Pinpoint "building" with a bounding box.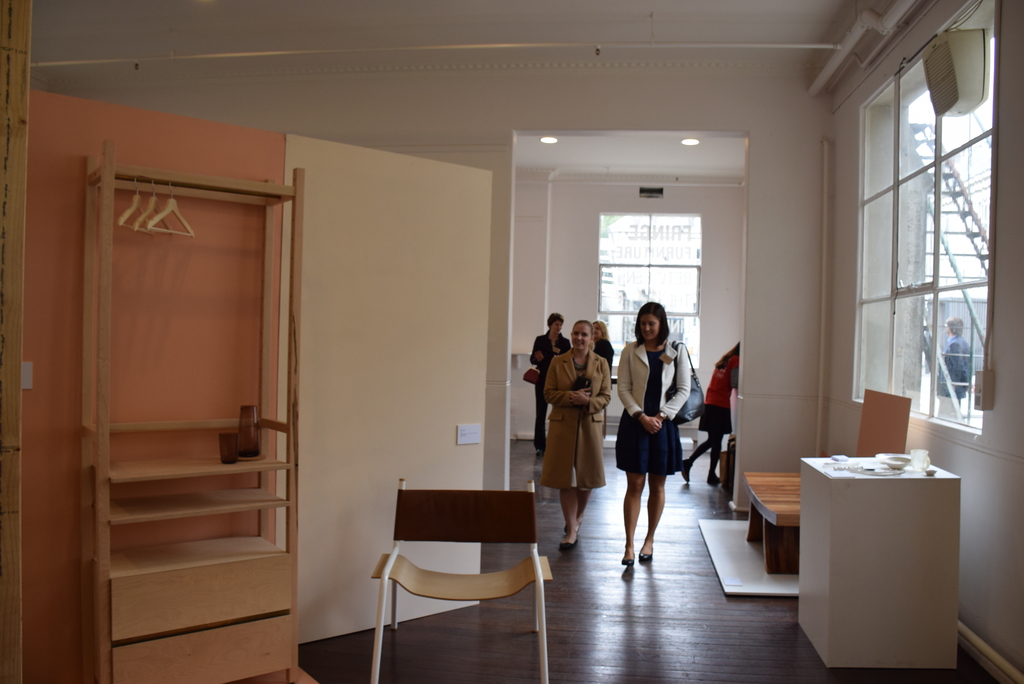
<region>0, 3, 1023, 683</region>.
